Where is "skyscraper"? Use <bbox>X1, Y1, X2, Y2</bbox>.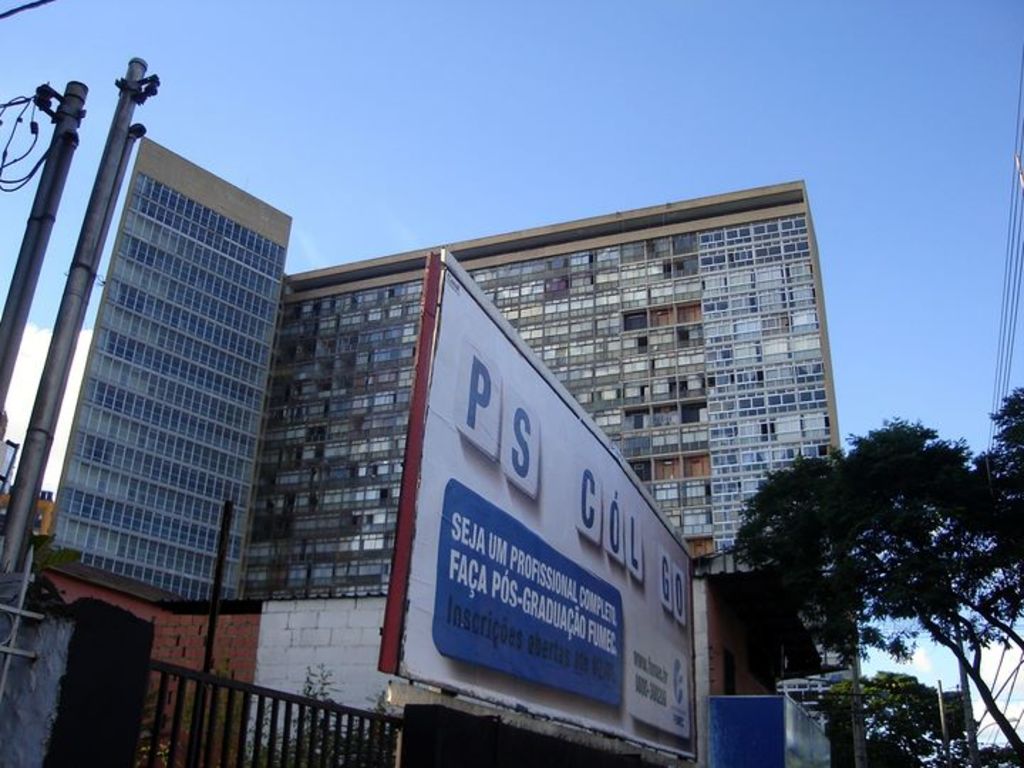
<bbox>44, 134, 289, 607</bbox>.
